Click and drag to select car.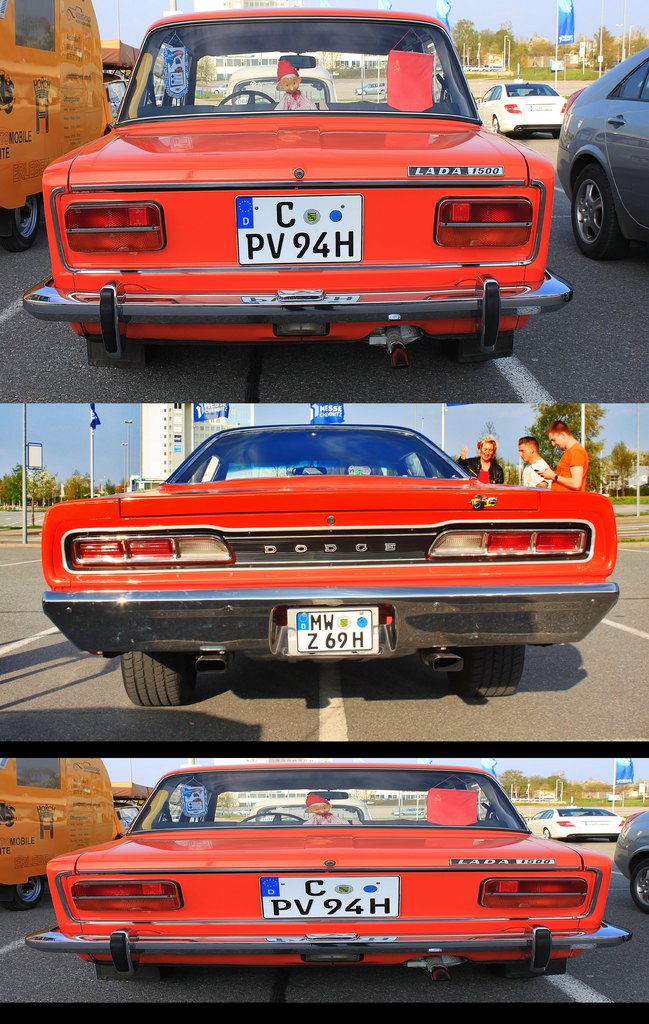
Selection: pyautogui.locateOnScreen(28, 762, 625, 981).
